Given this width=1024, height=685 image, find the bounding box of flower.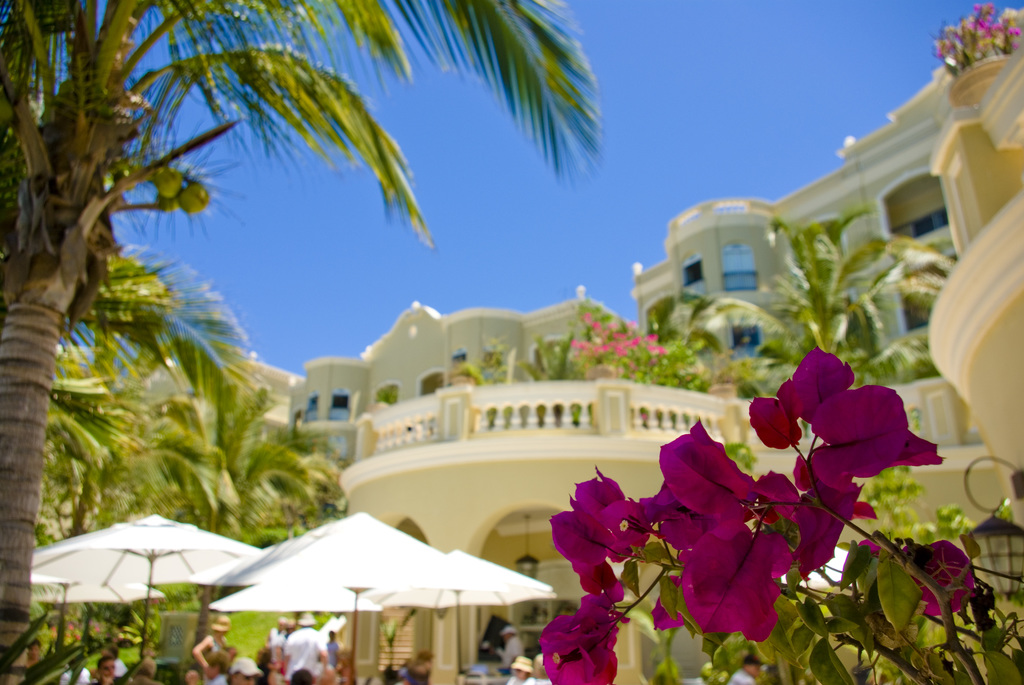
(x1=860, y1=536, x2=980, y2=620).
